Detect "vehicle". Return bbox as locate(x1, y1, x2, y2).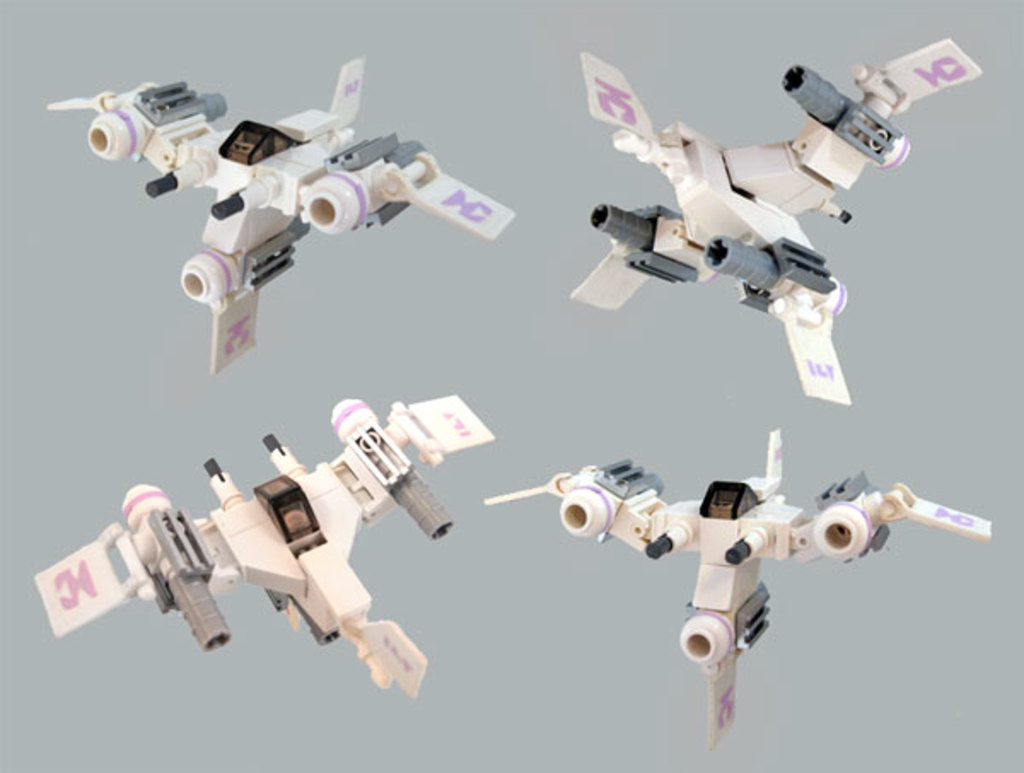
locate(556, 38, 956, 425).
